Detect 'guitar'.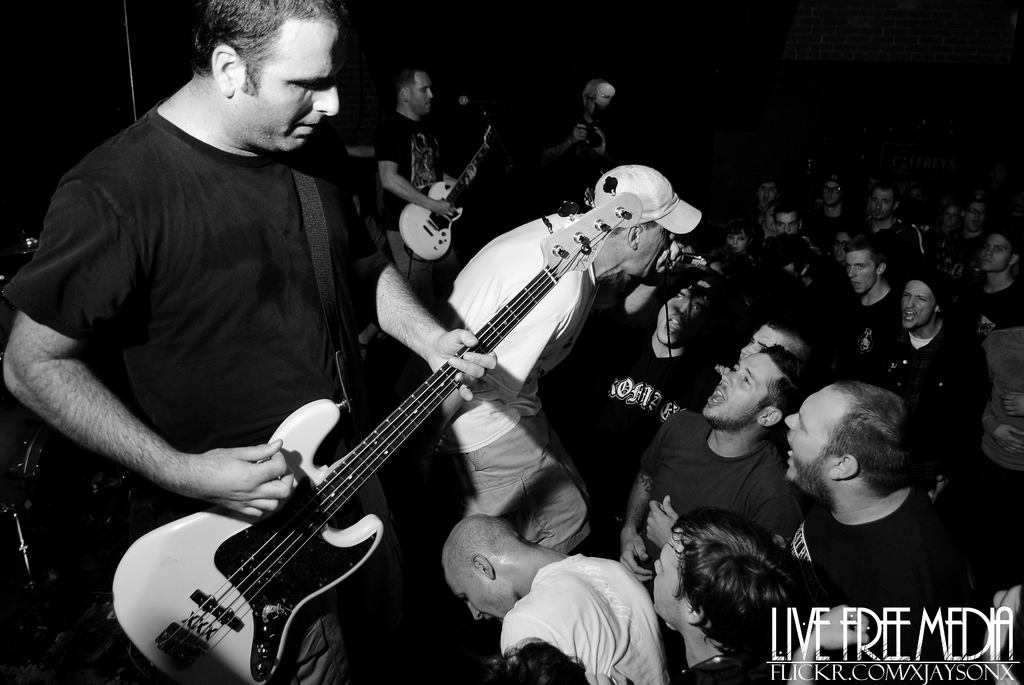
Detected at 110,173,638,684.
